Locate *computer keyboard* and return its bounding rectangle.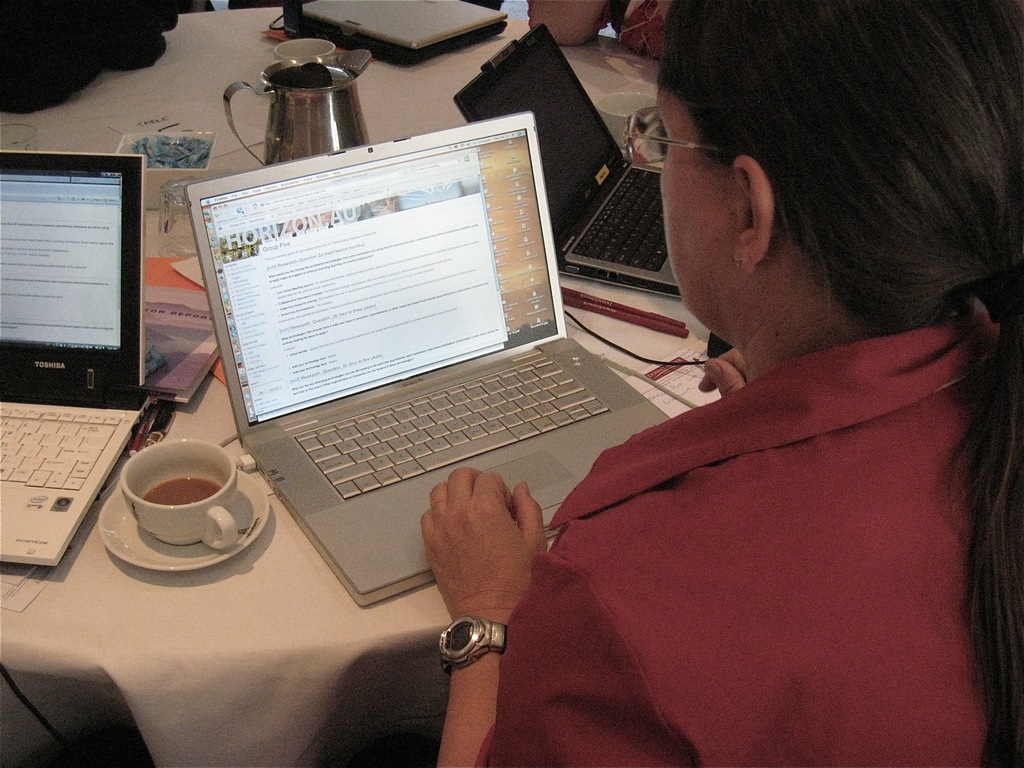
0, 407, 123, 492.
